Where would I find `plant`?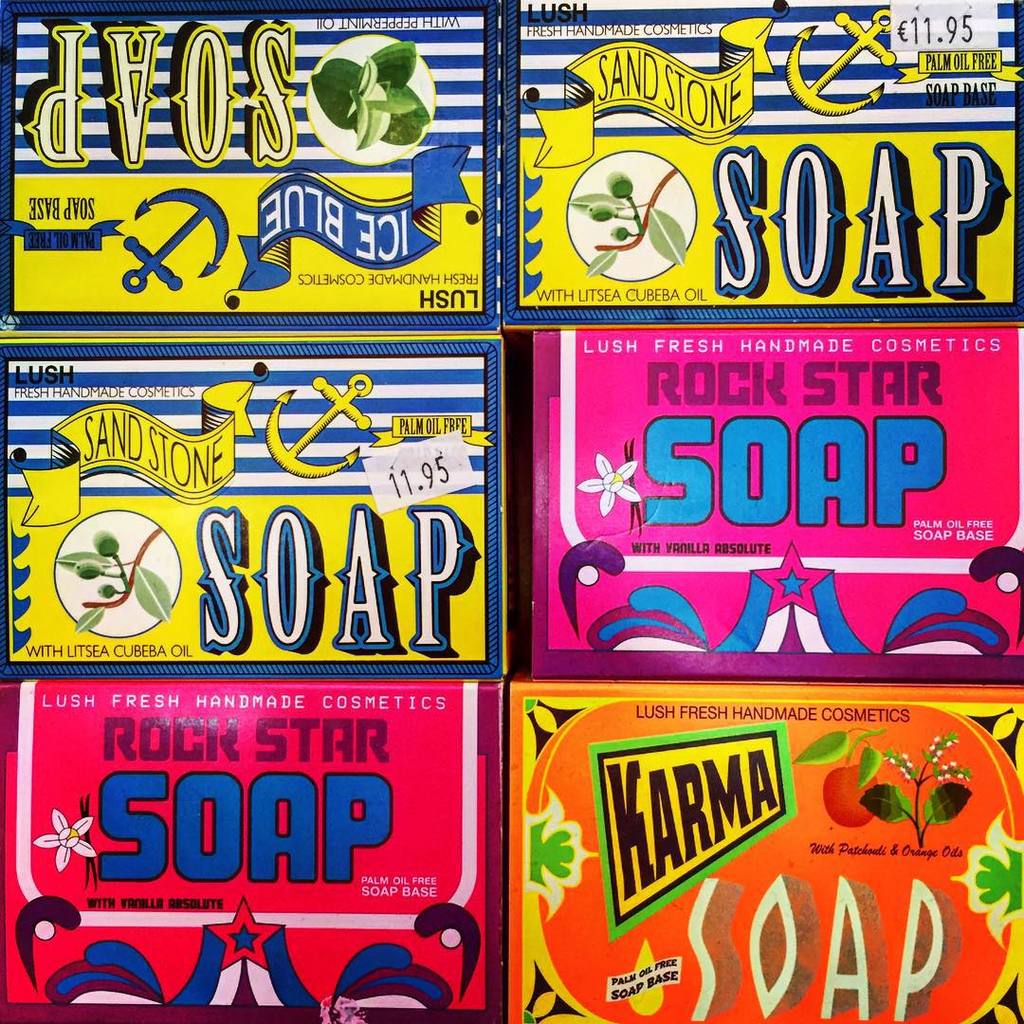
At (558,153,688,280).
